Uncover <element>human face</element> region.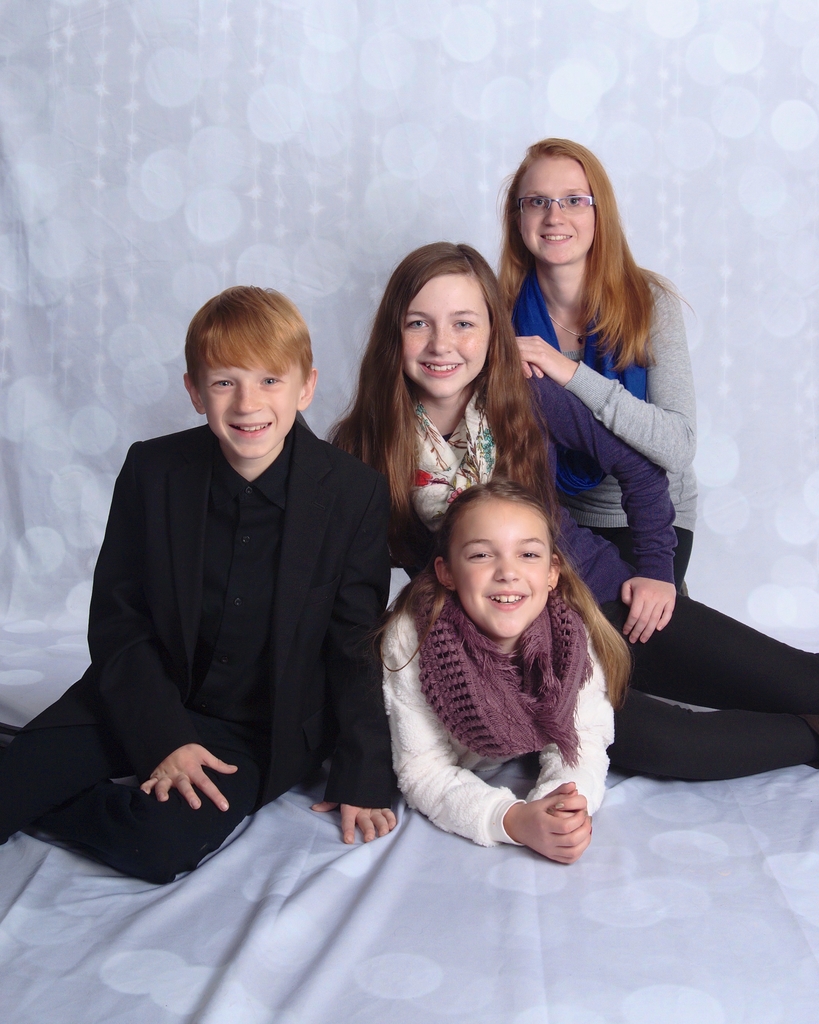
Uncovered: x1=447 y1=498 x2=551 y2=634.
